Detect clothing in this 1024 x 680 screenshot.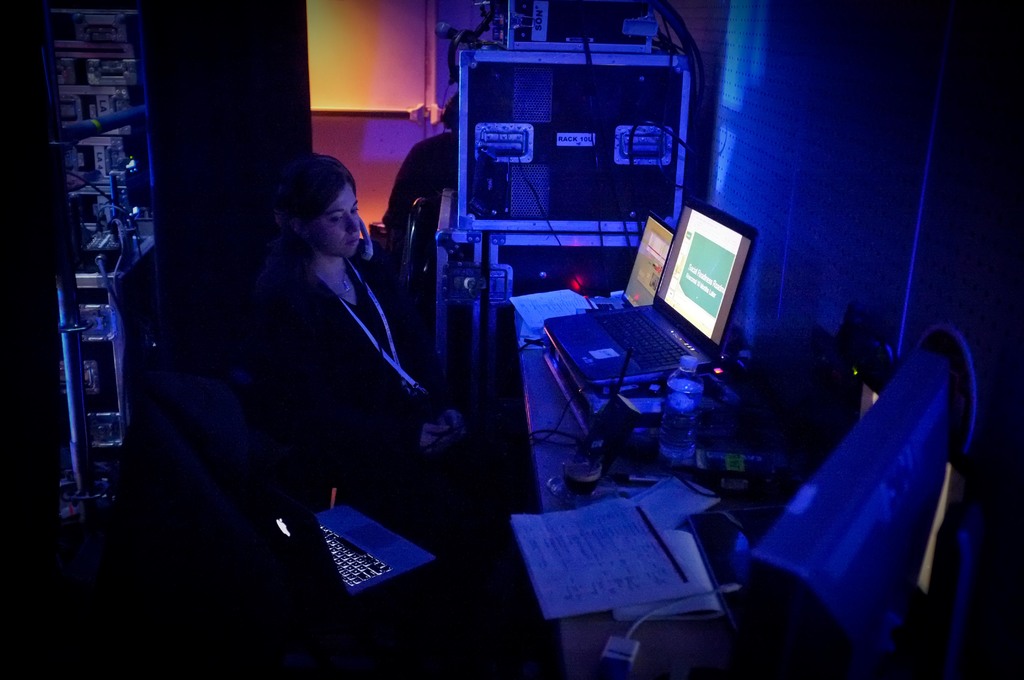
Detection: <box>227,242,466,485</box>.
